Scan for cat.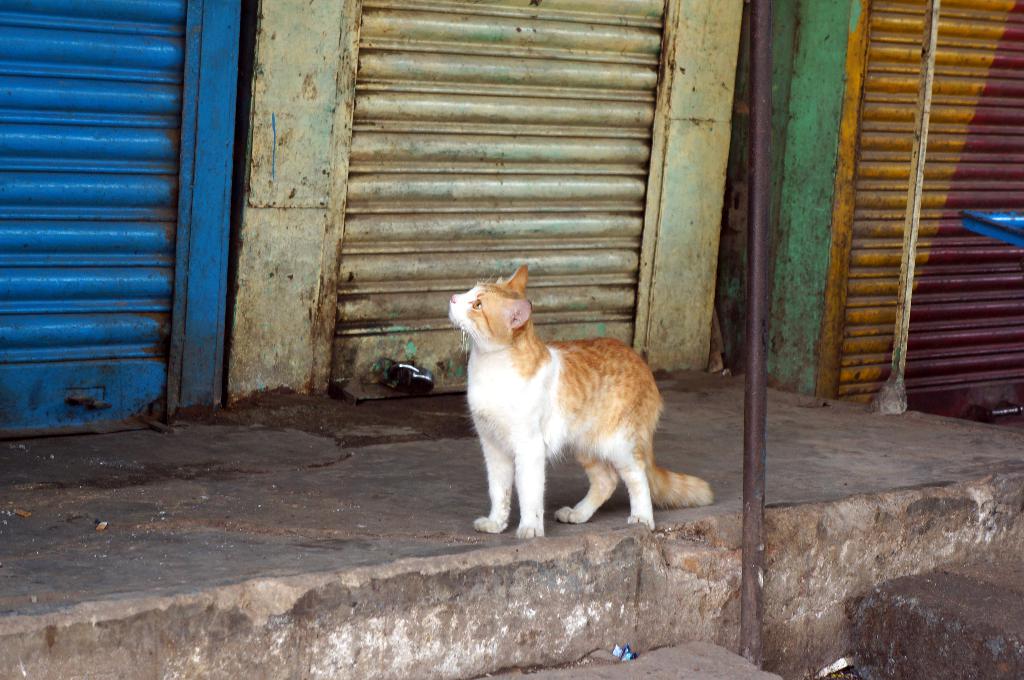
Scan result: 442, 262, 715, 538.
